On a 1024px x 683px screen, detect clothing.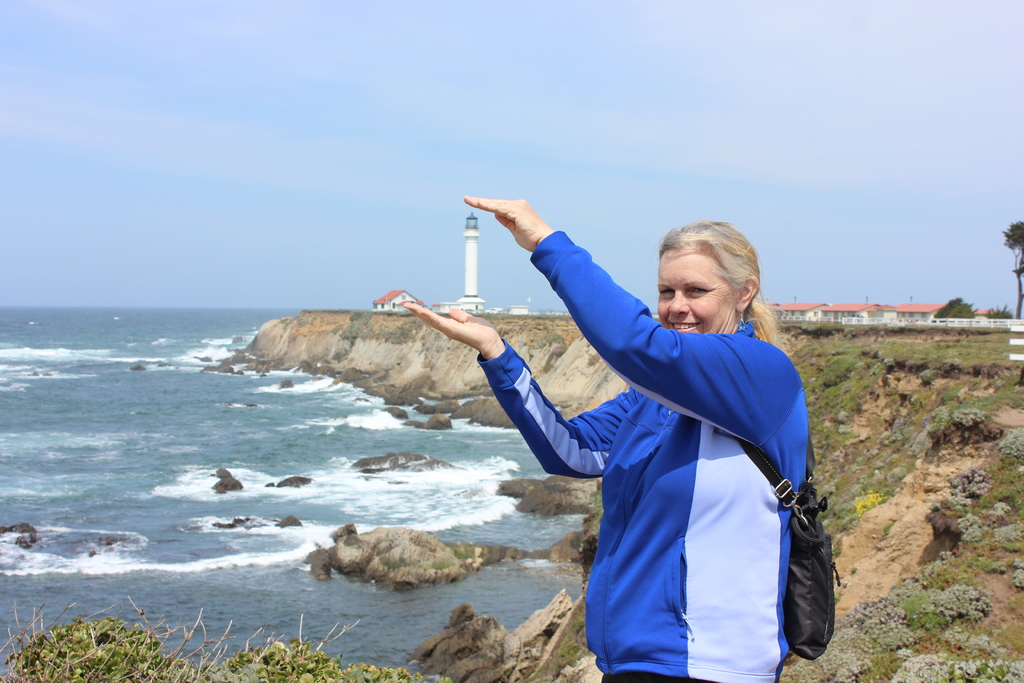
<box>515,247,840,656</box>.
